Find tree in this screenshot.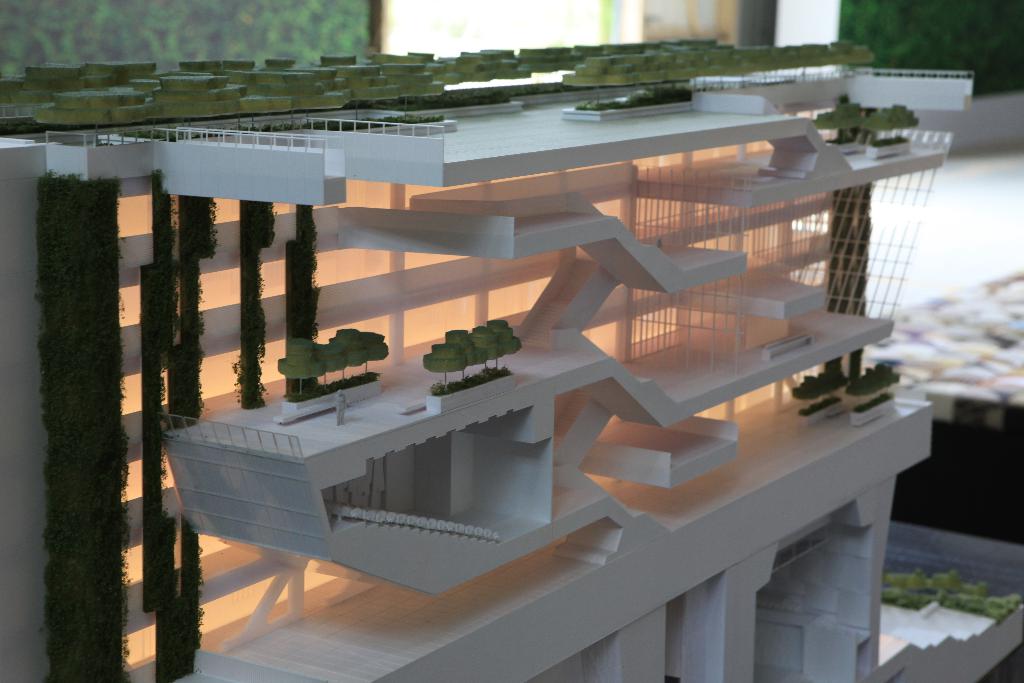
The bounding box for tree is locate(316, 334, 340, 390).
